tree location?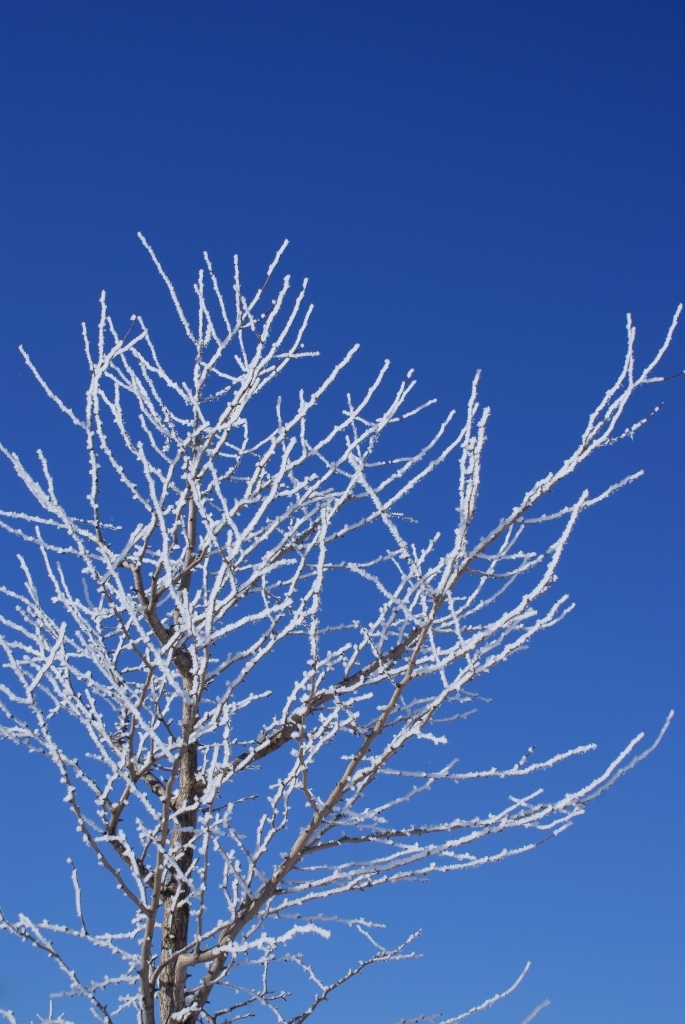
<box>13,148,673,982</box>
